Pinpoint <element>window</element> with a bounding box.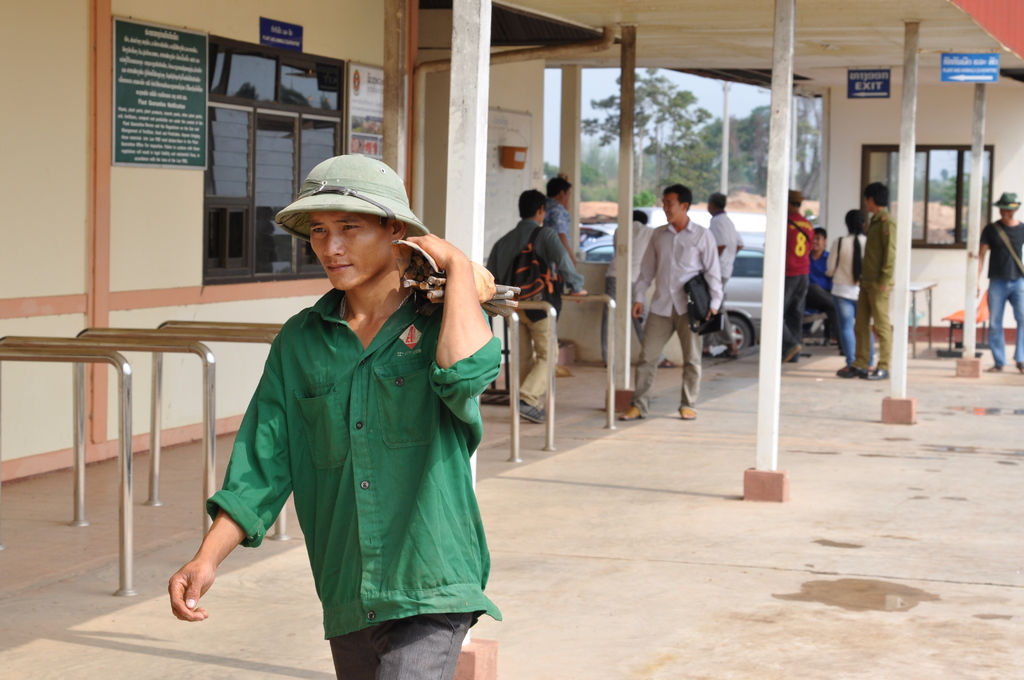
205/30/348/289.
